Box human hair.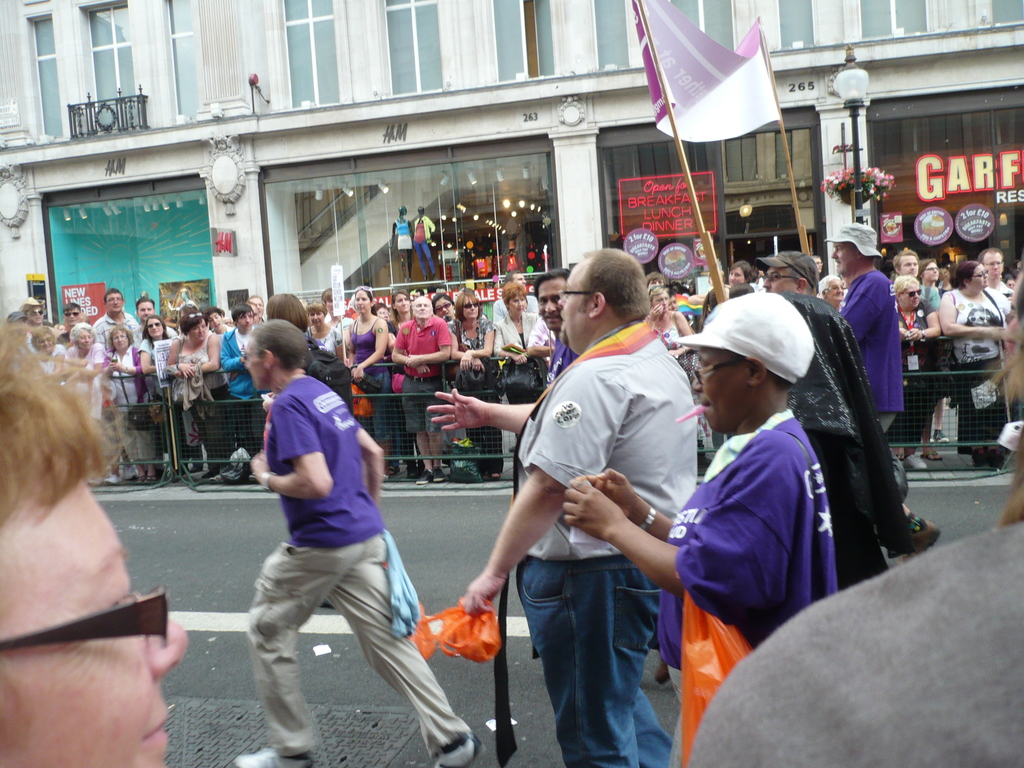
box=[70, 321, 95, 351].
